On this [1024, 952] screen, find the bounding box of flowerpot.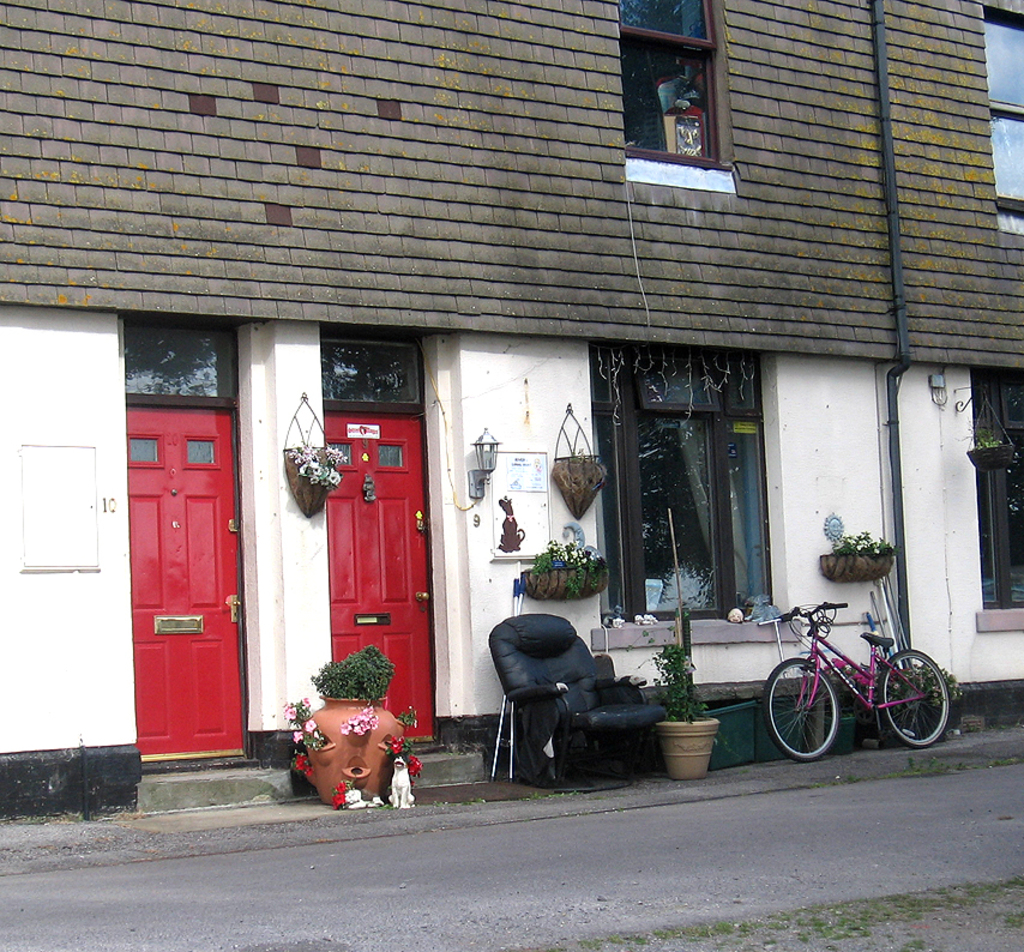
Bounding box: (left=522, top=564, right=608, bottom=602).
